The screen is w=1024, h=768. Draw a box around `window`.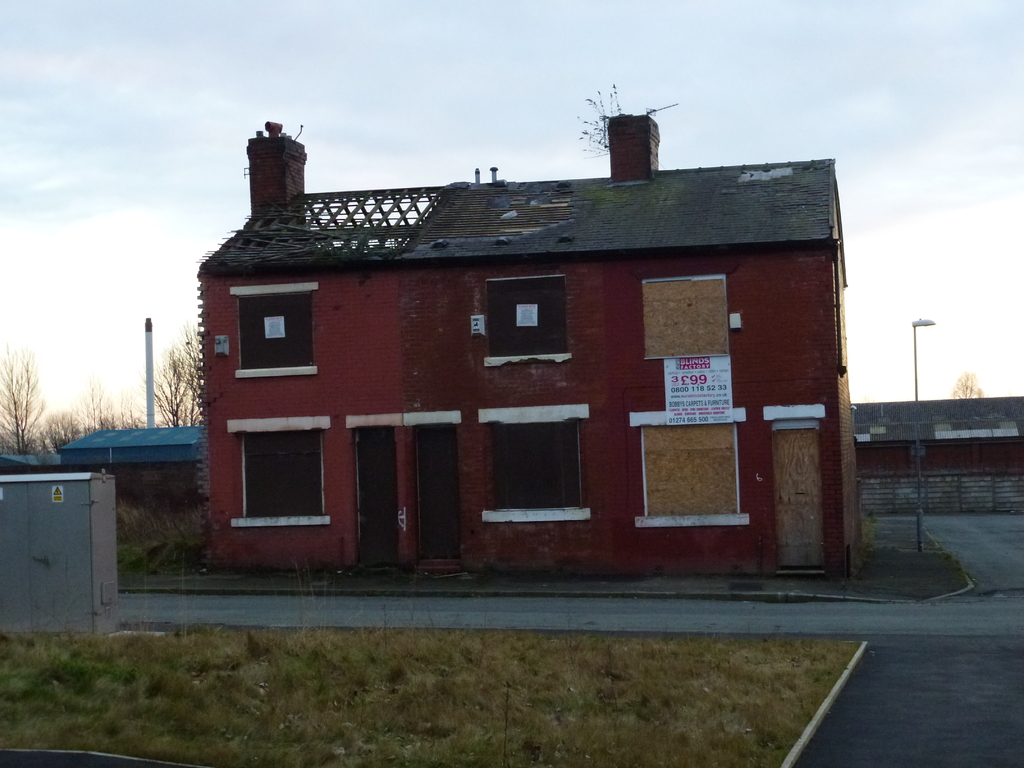
x1=486, y1=277, x2=570, y2=356.
